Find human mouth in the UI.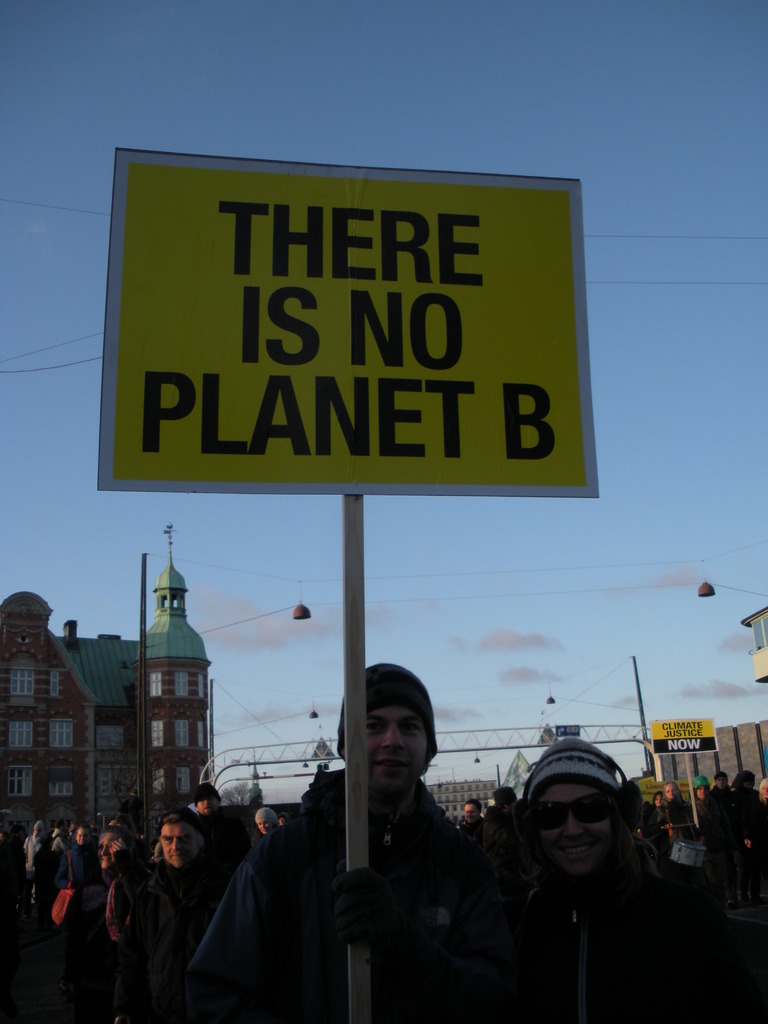
UI element at {"x1": 555, "y1": 840, "x2": 602, "y2": 861}.
